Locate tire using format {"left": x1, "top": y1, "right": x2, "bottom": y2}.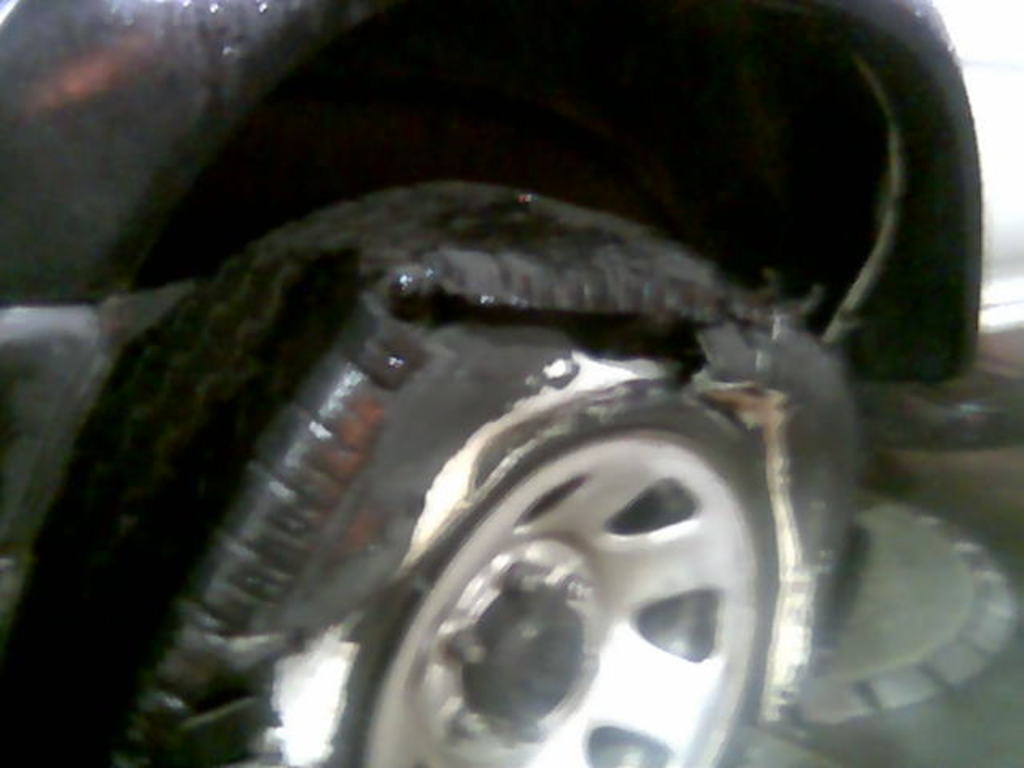
{"left": 0, "top": 197, "right": 989, "bottom": 766}.
